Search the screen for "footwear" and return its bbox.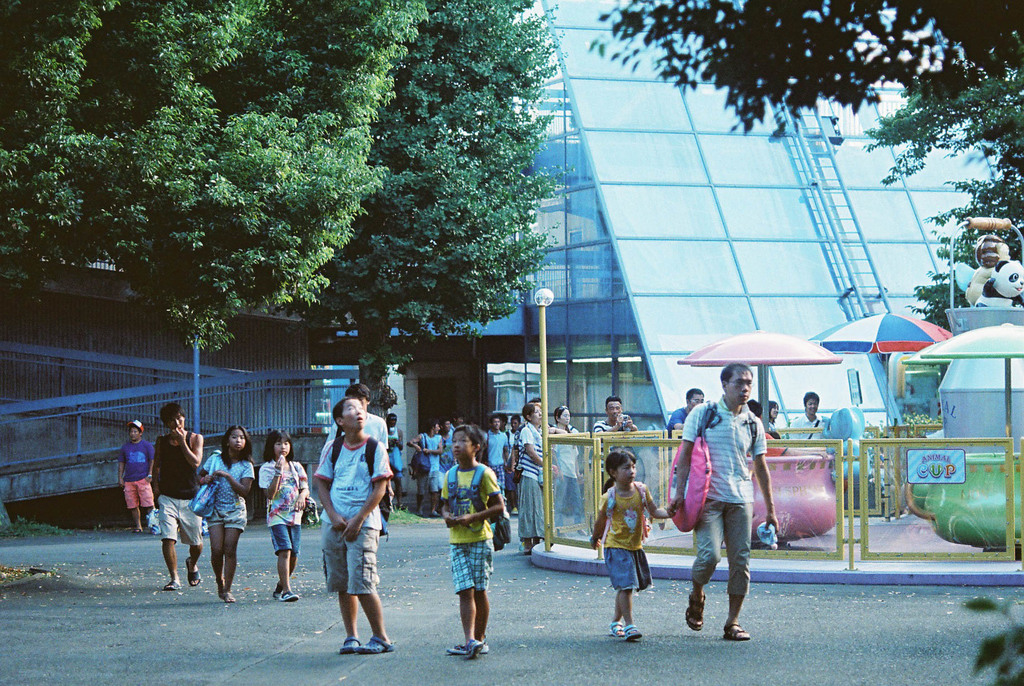
Found: pyautogui.locateOnScreen(217, 576, 222, 600).
